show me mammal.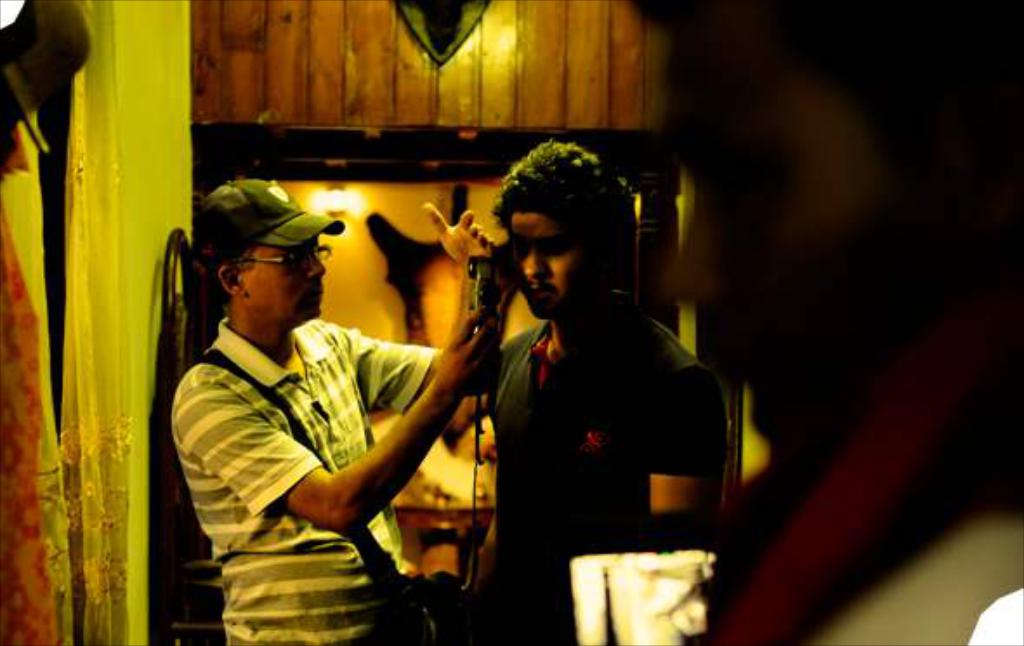
mammal is here: box(616, 0, 1022, 644).
